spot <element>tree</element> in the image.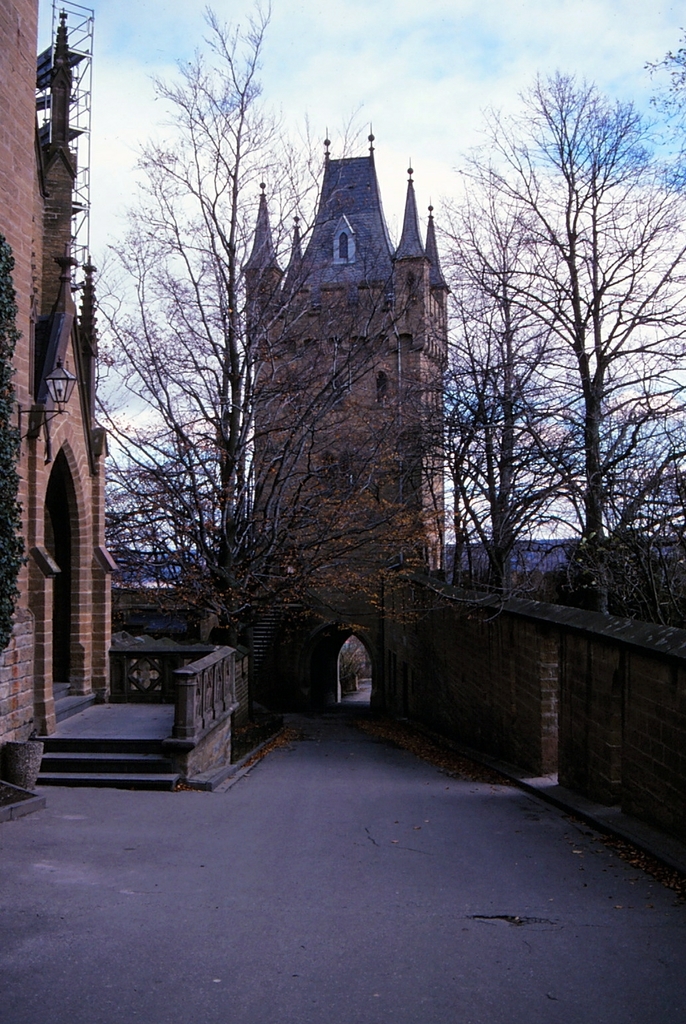
<element>tree</element> found at locate(83, 0, 403, 684).
